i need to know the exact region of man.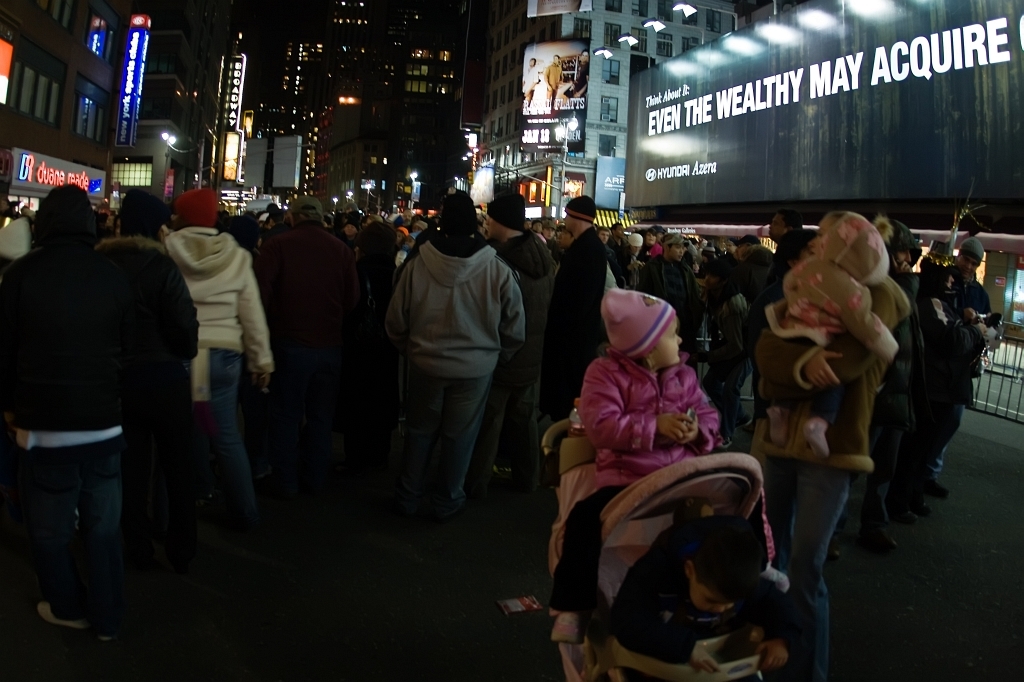
Region: left=897, top=240, right=959, bottom=465.
